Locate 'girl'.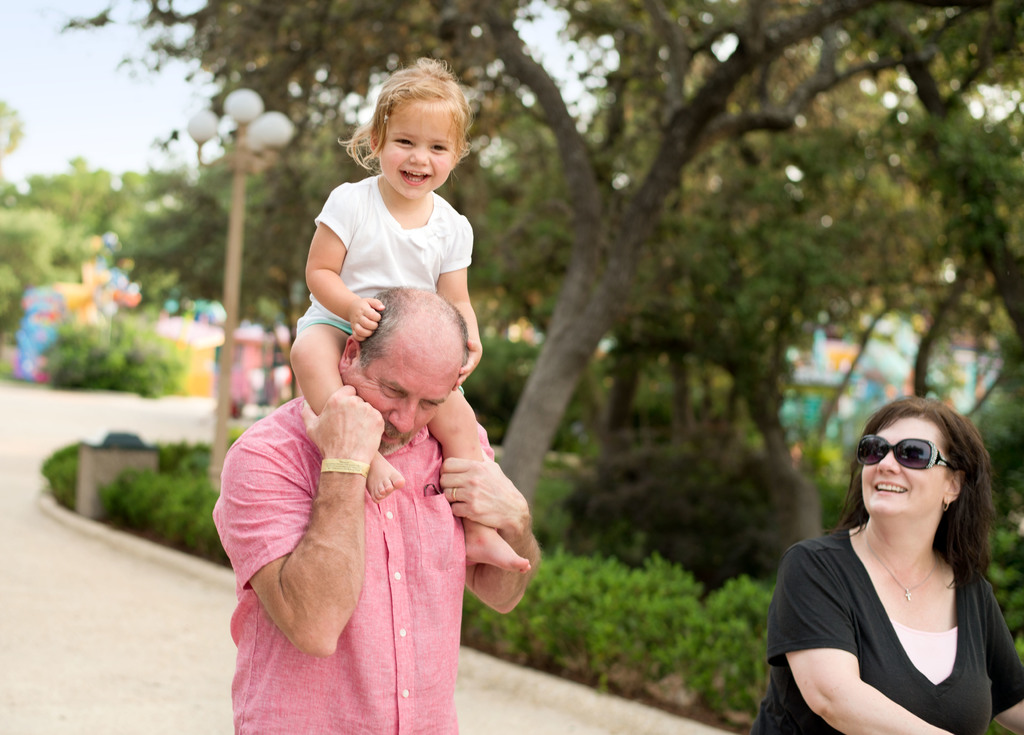
Bounding box: detection(274, 63, 535, 572).
